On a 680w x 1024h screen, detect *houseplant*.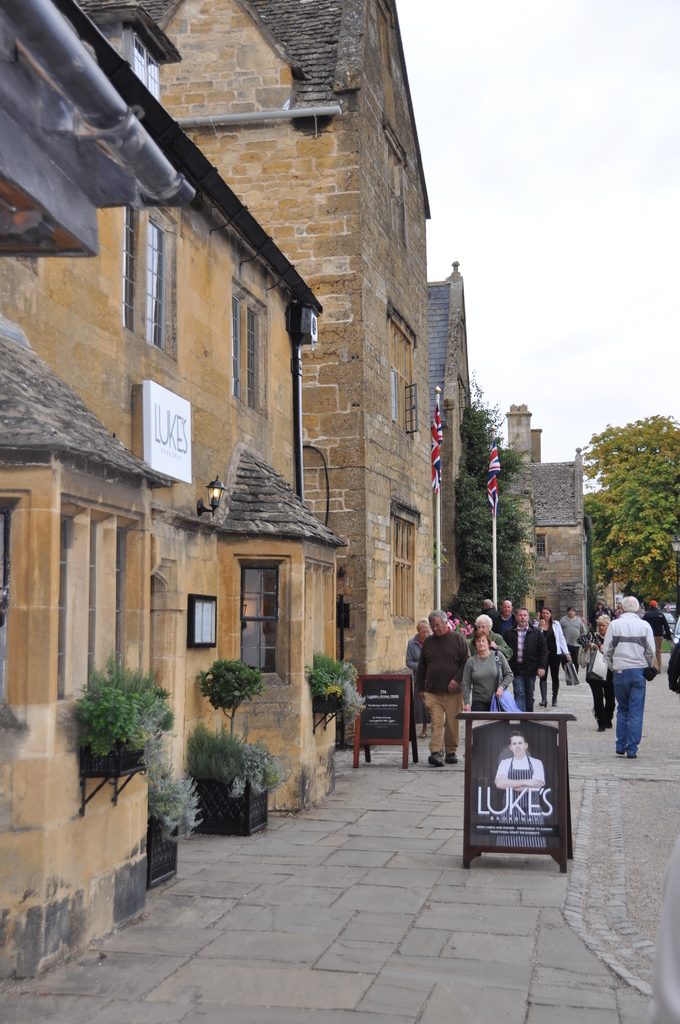
(147,737,203,890).
